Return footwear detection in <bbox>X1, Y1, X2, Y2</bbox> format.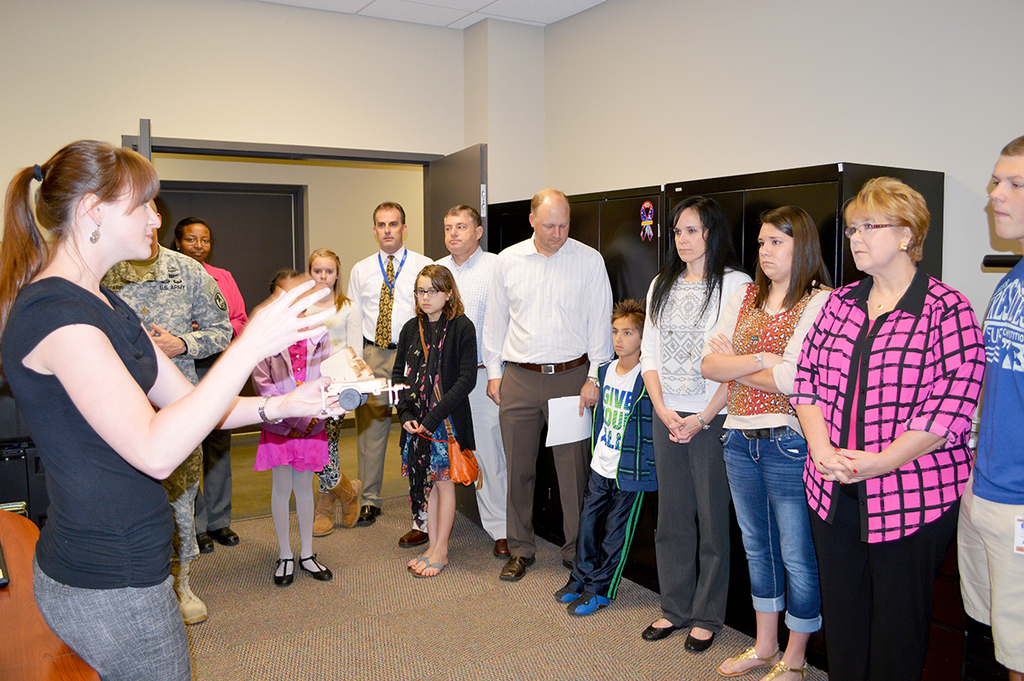
<bbox>403, 526, 424, 543</bbox>.
